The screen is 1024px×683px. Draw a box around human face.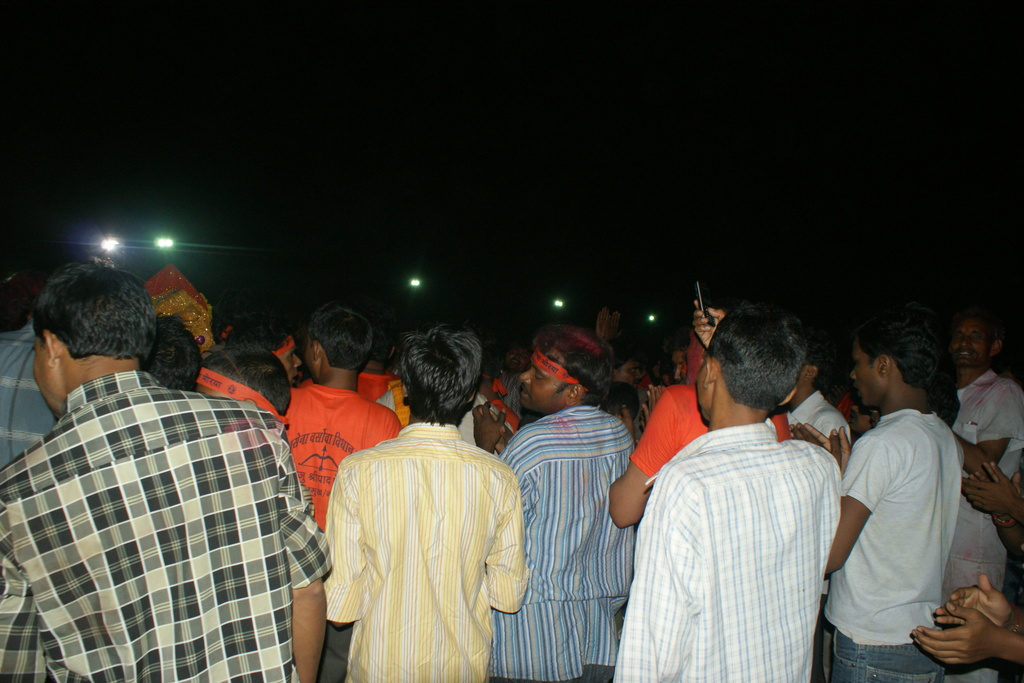
select_region(280, 352, 299, 387).
